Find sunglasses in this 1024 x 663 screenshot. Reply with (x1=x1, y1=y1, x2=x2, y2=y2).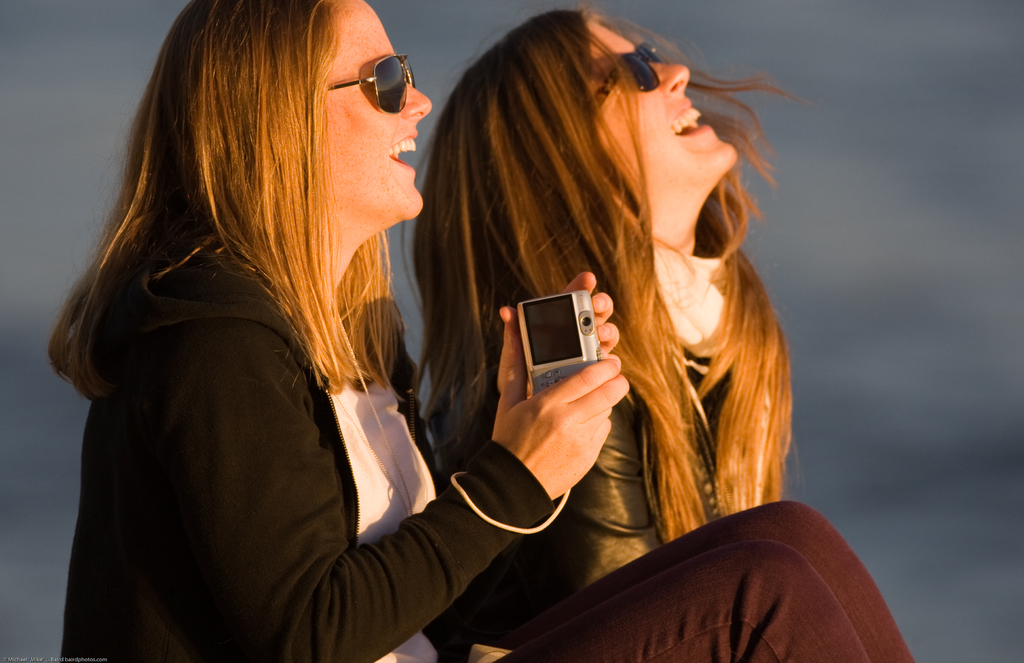
(x1=326, y1=48, x2=415, y2=116).
